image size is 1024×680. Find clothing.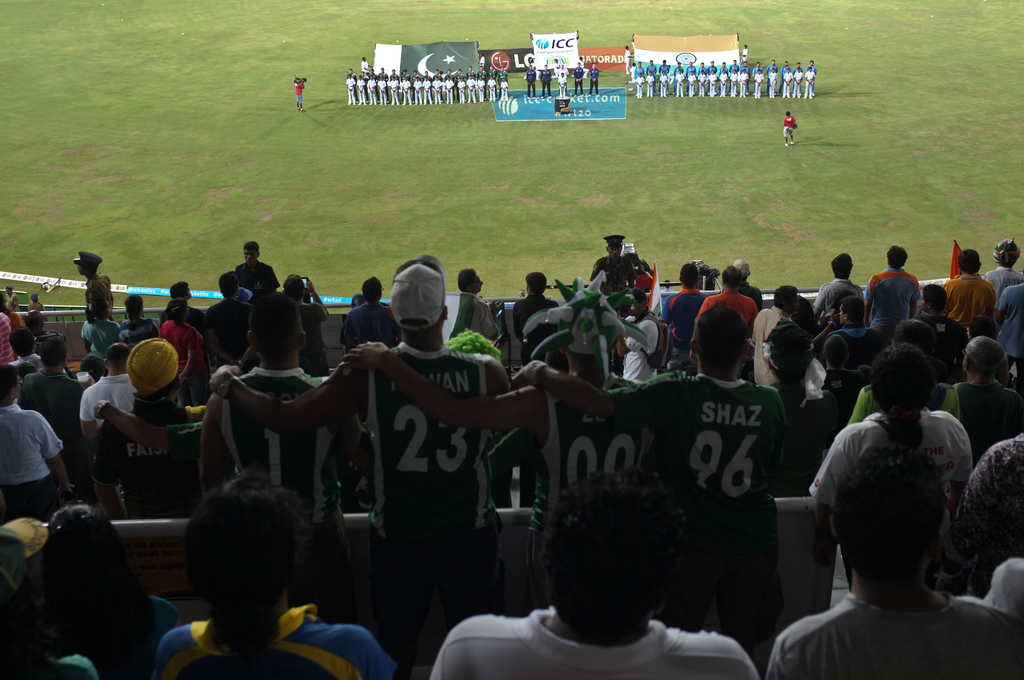
box(0, 400, 58, 520).
